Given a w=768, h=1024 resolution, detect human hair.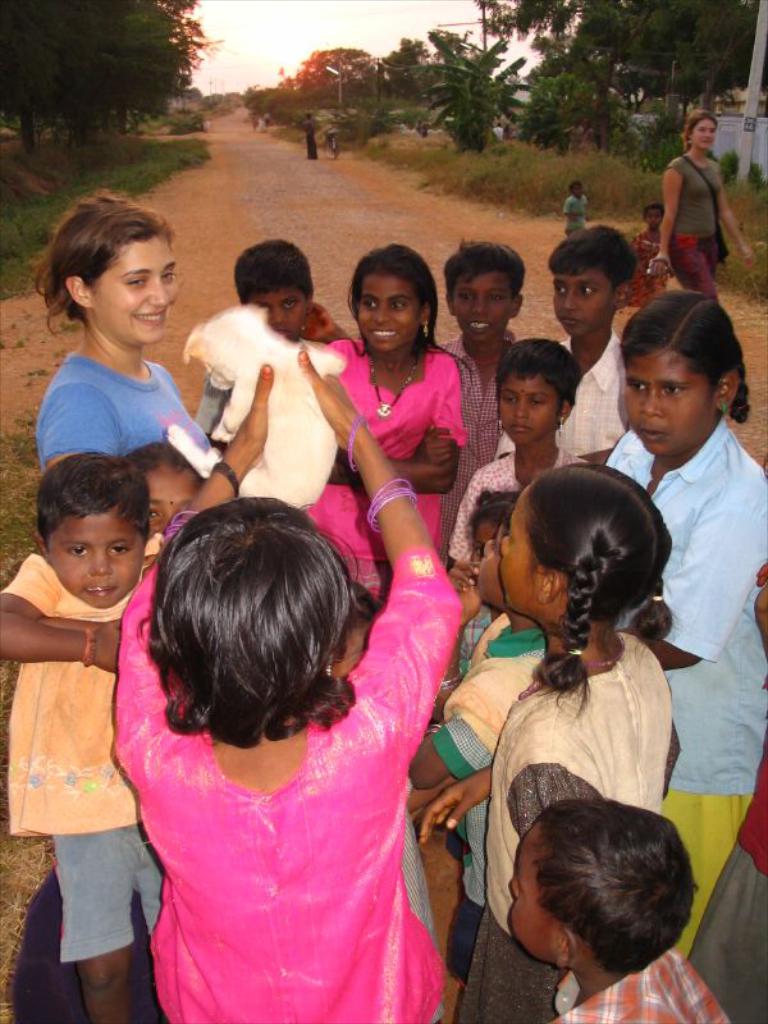
<region>644, 200, 667, 221</region>.
